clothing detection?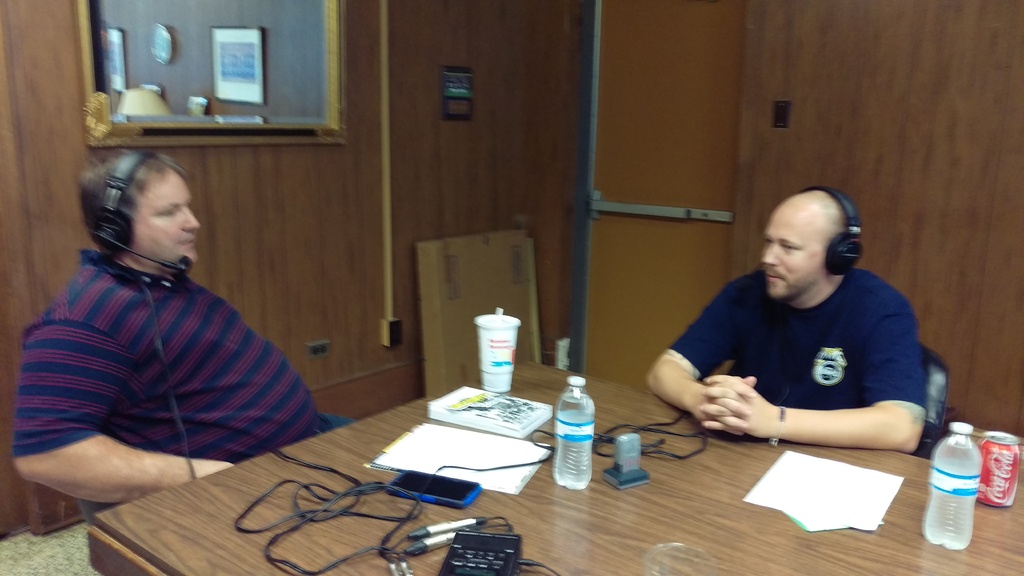
[left=662, top=268, right=931, bottom=408]
